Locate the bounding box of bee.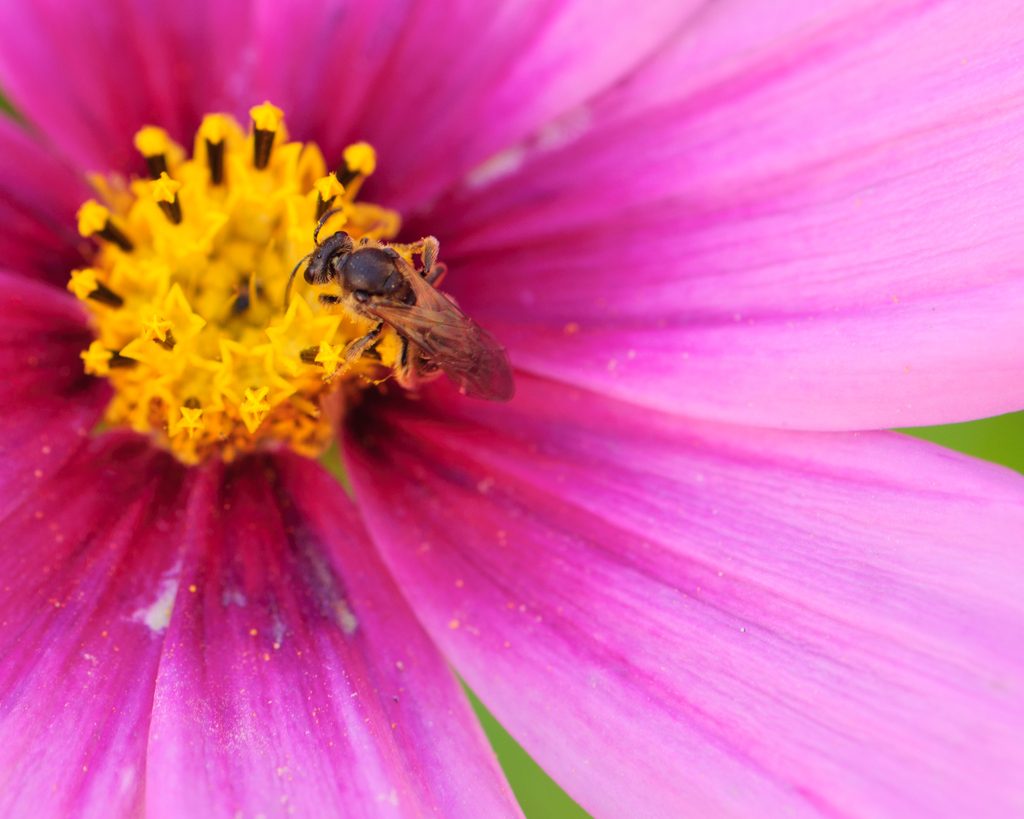
Bounding box: pyautogui.locateOnScreen(273, 206, 525, 410).
